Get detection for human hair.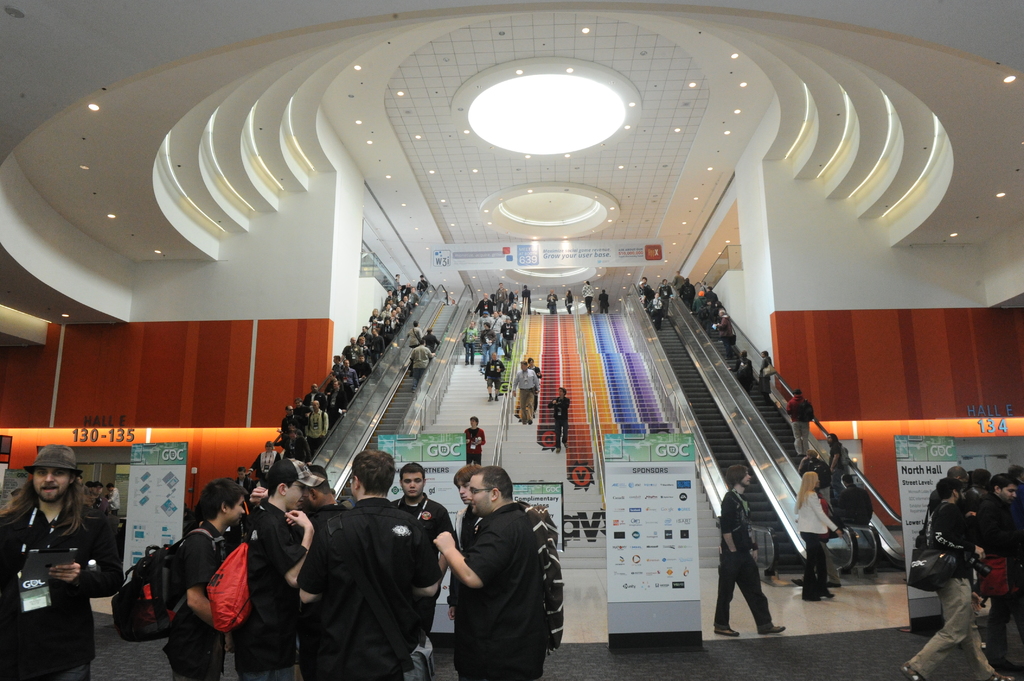
Detection: (left=795, top=470, right=817, bottom=513).
